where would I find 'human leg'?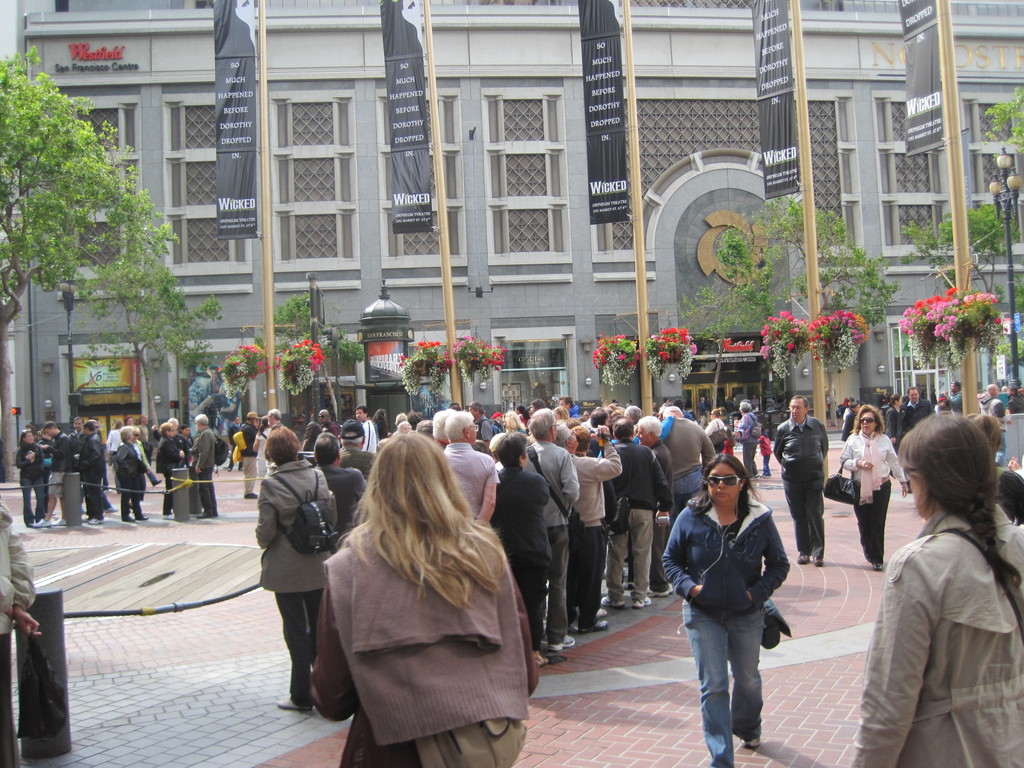
At x1=725, y1=600, x2=764, y2=747.
